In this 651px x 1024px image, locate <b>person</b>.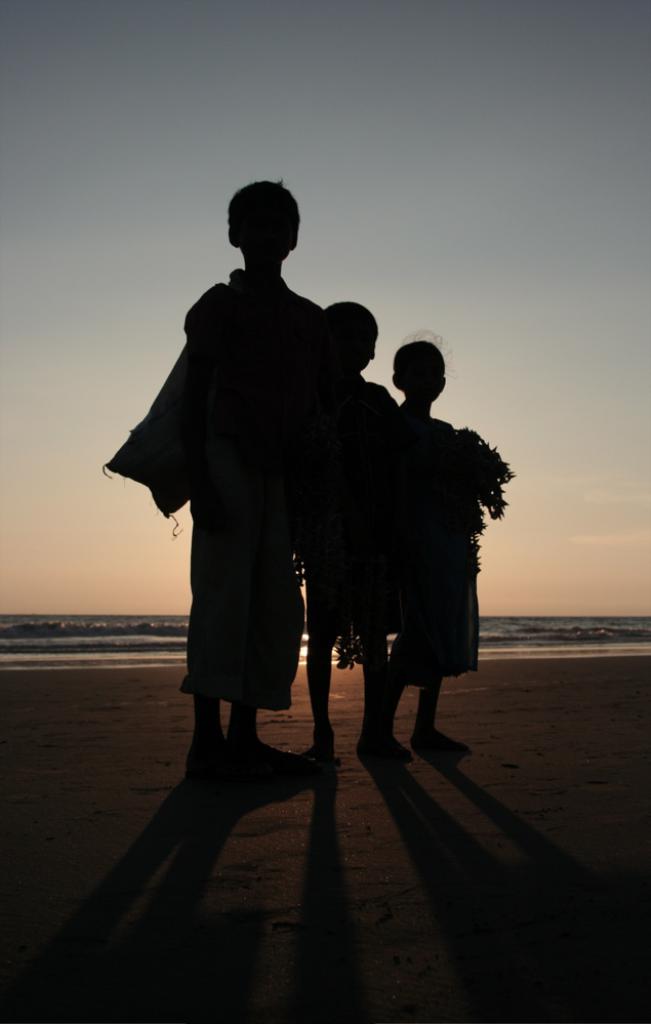
Bounding box: region(115, 186, 335, 785).
